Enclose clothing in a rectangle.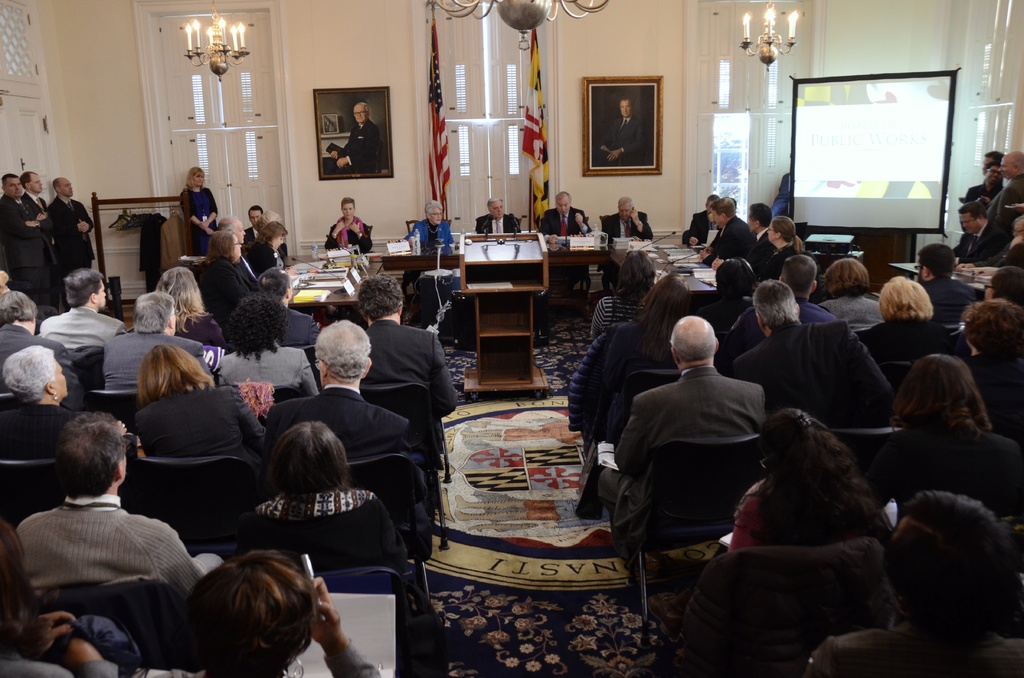
x1=328, y1=221, x2=373, y2=255.
